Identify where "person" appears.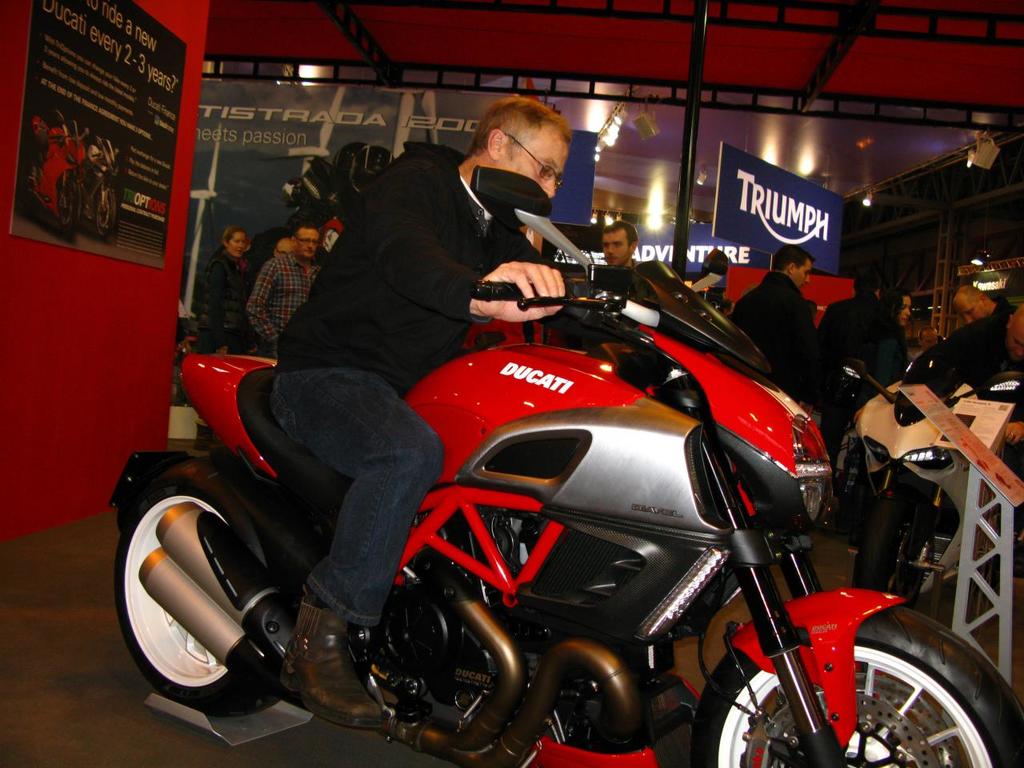
Appears at crop(690, 238, 734, 290).
